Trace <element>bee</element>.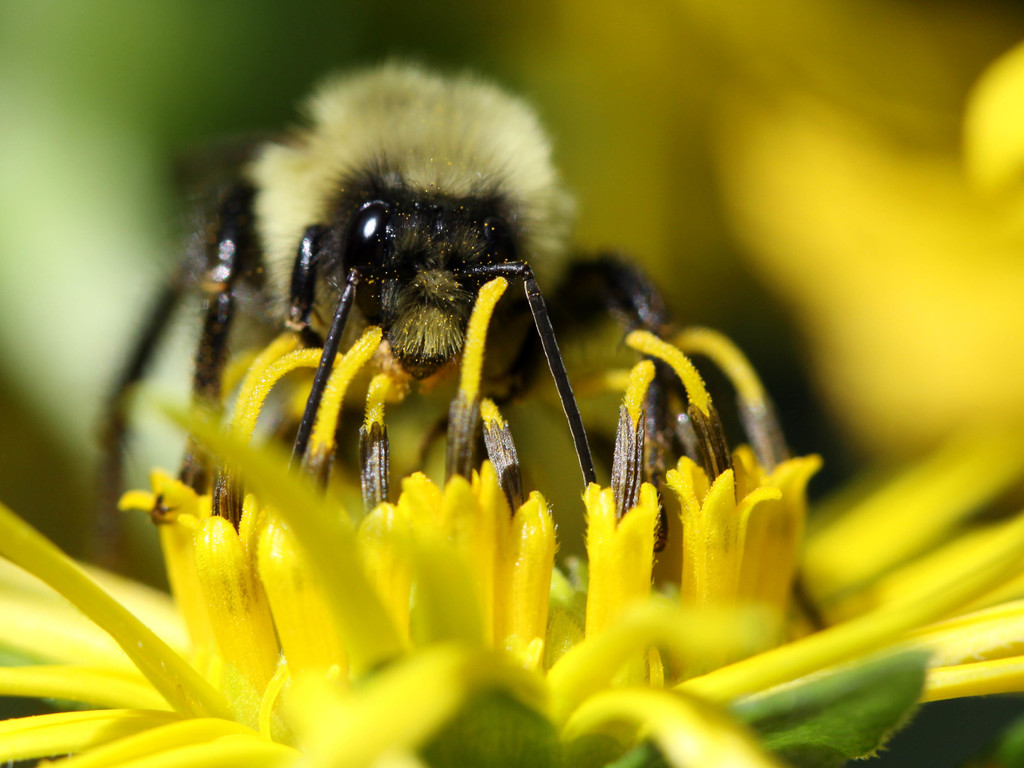
Traced to 94:63:705:535.
